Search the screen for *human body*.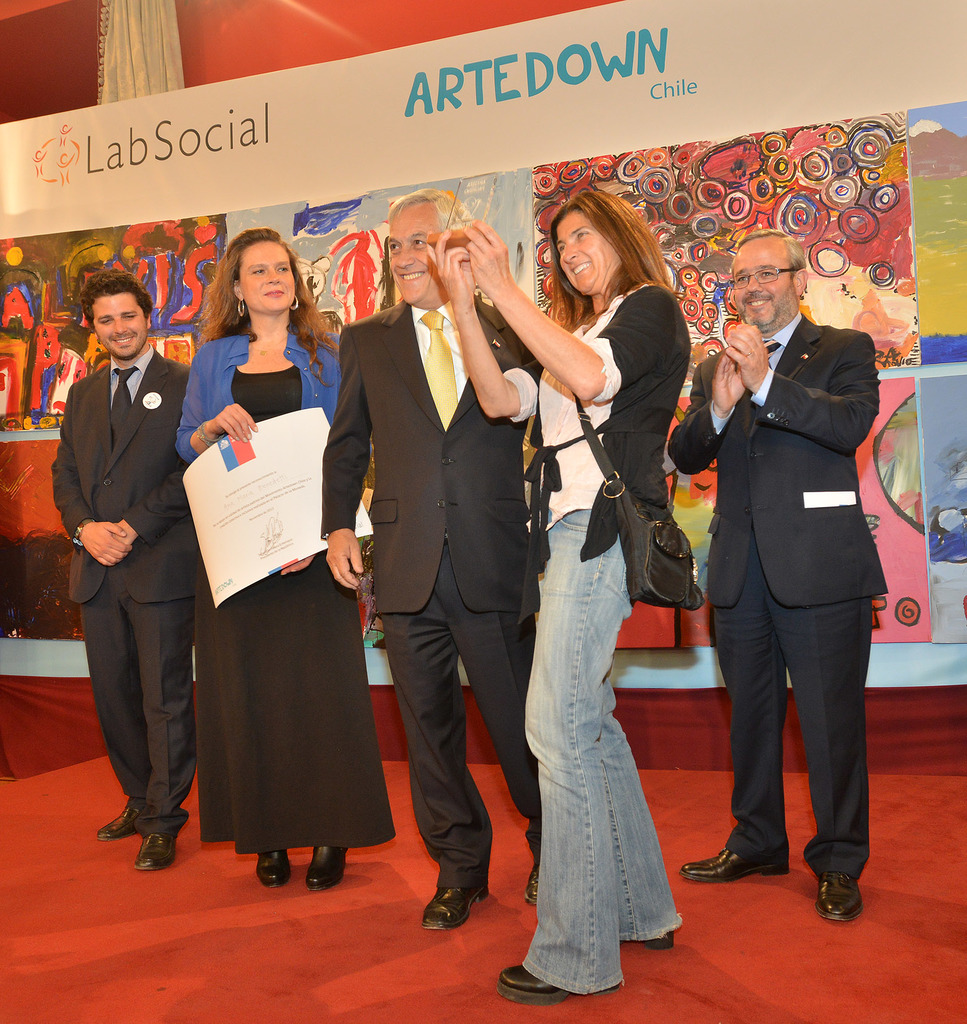
Found at 412,187,692,995.
